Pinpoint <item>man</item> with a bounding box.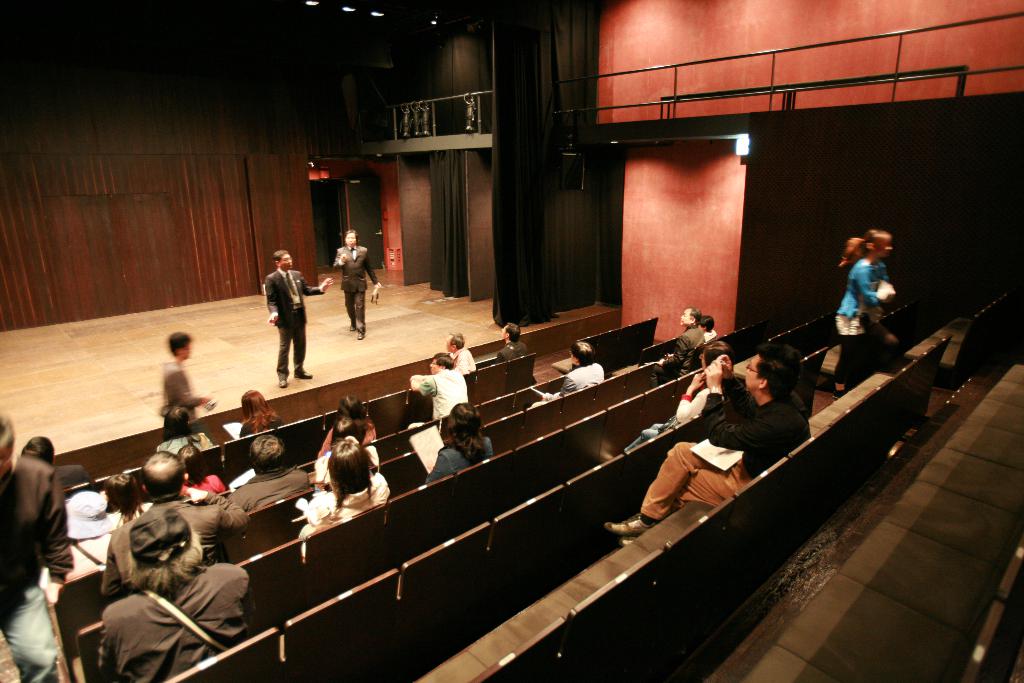
<region>687, 312, 725, 344</region>.
